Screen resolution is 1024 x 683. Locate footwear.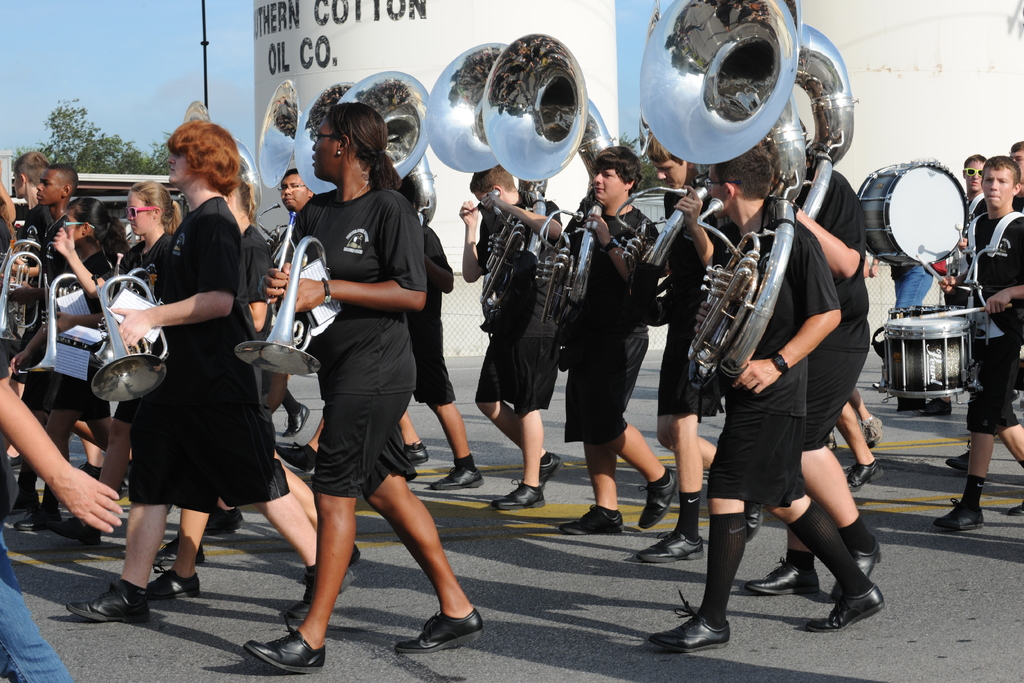
(left=282, top=560, right=355, bottom=616).
